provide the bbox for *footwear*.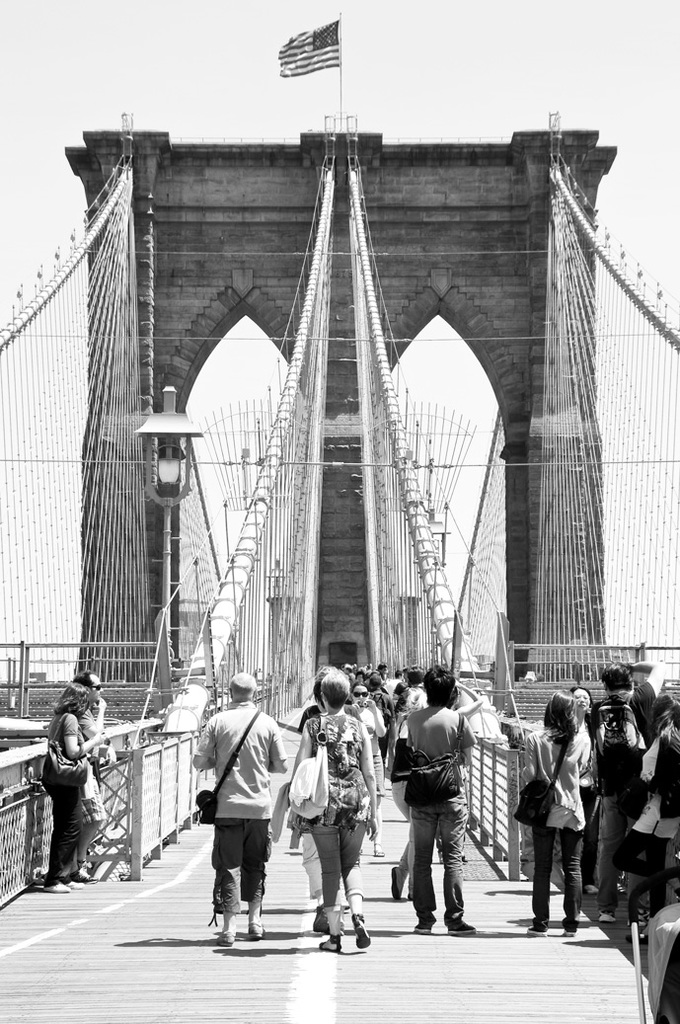
598, 906, 620, 923.
